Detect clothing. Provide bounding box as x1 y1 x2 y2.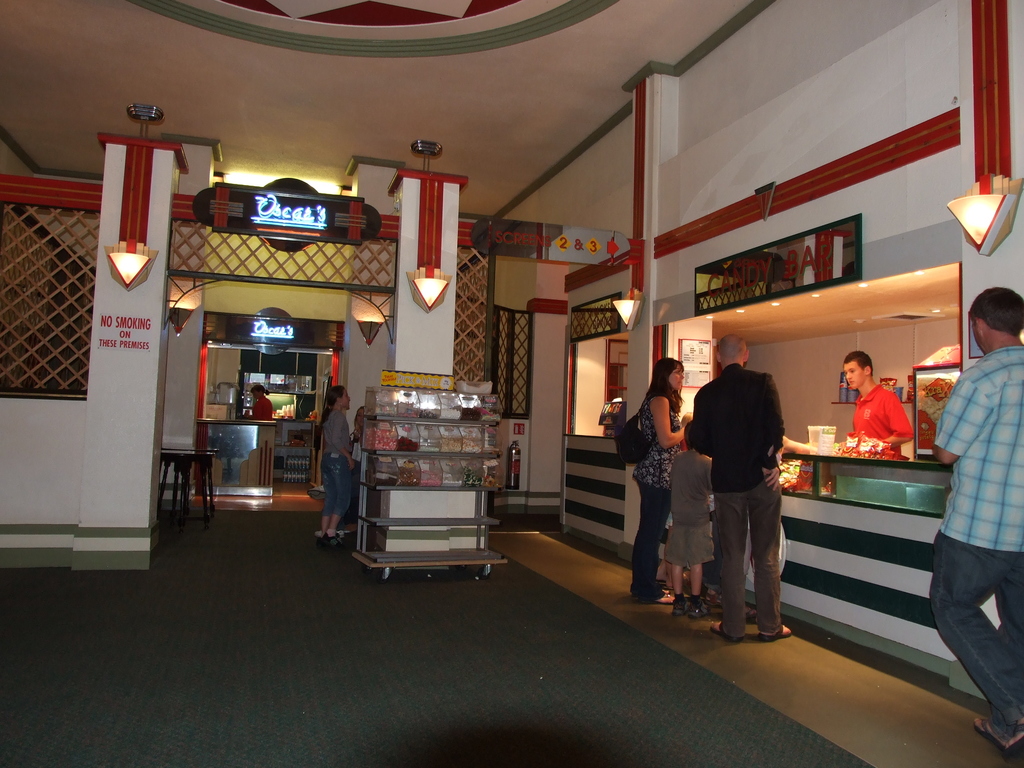
670 440 715 572.
